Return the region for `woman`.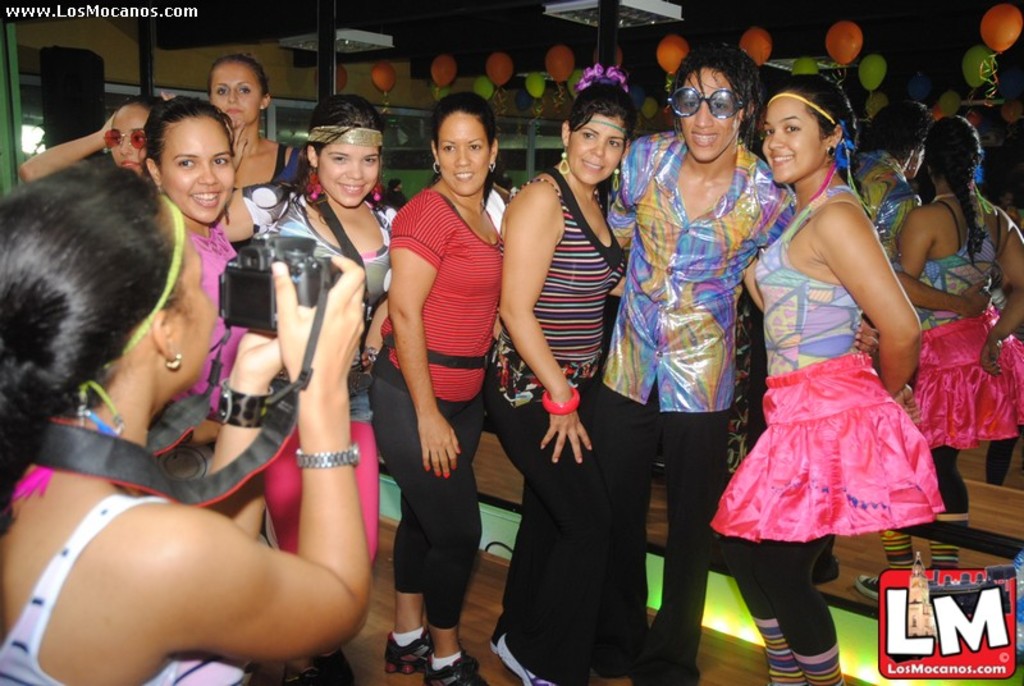
detection(0, 157, 365, 685).
